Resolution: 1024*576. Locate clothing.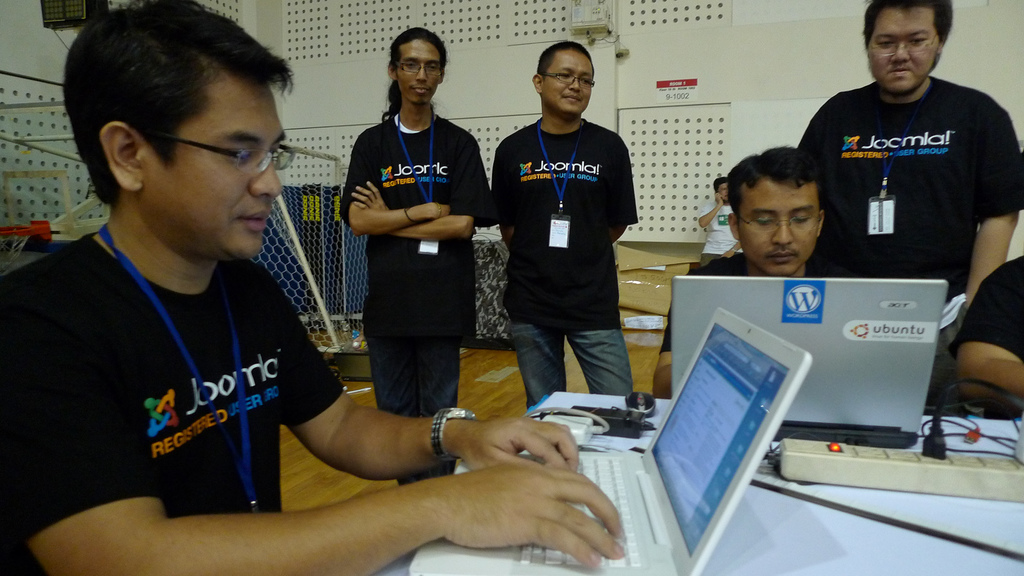
[799, 69, 1023, 293].
